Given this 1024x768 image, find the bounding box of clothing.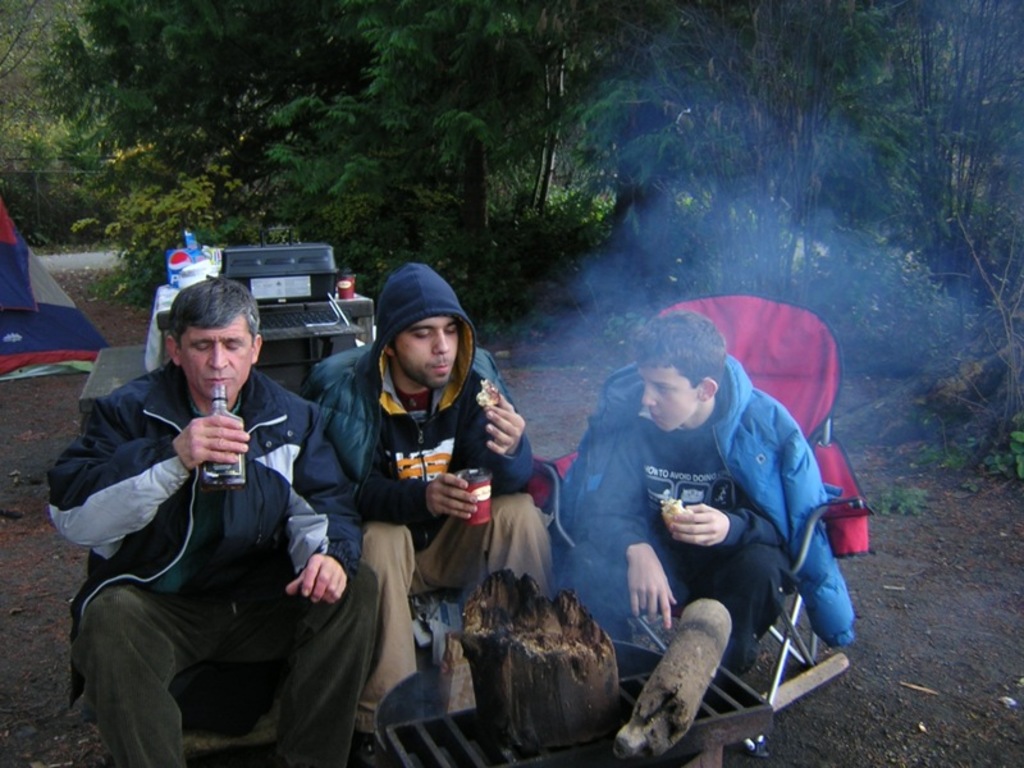
select_region(300, 264, 561, 733).
